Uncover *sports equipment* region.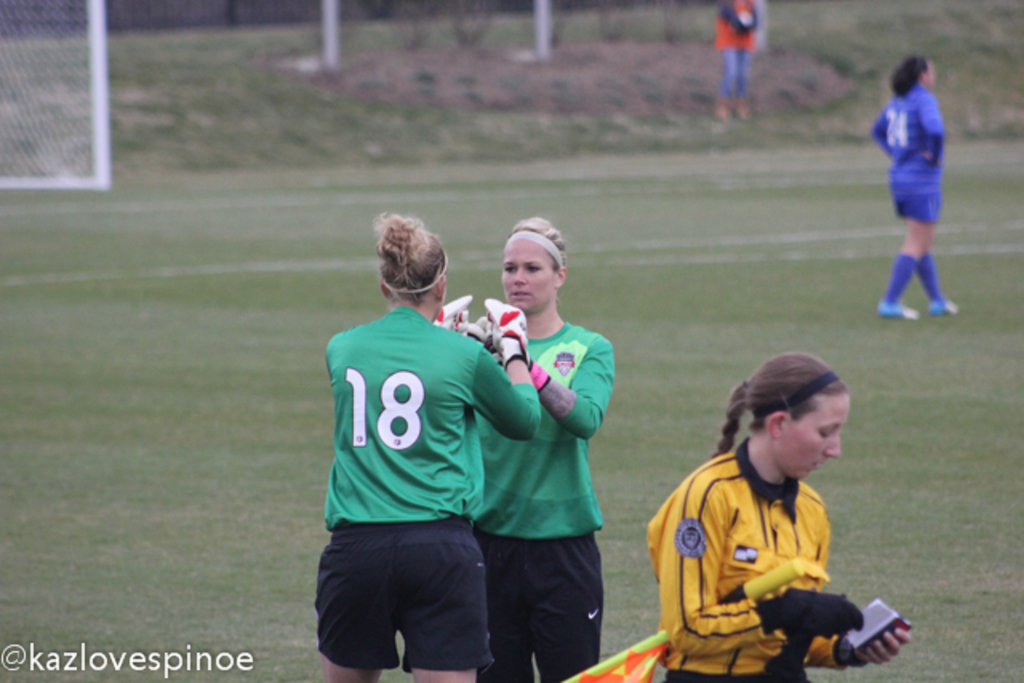
Uncovered: 482, 293, 526, 368.
